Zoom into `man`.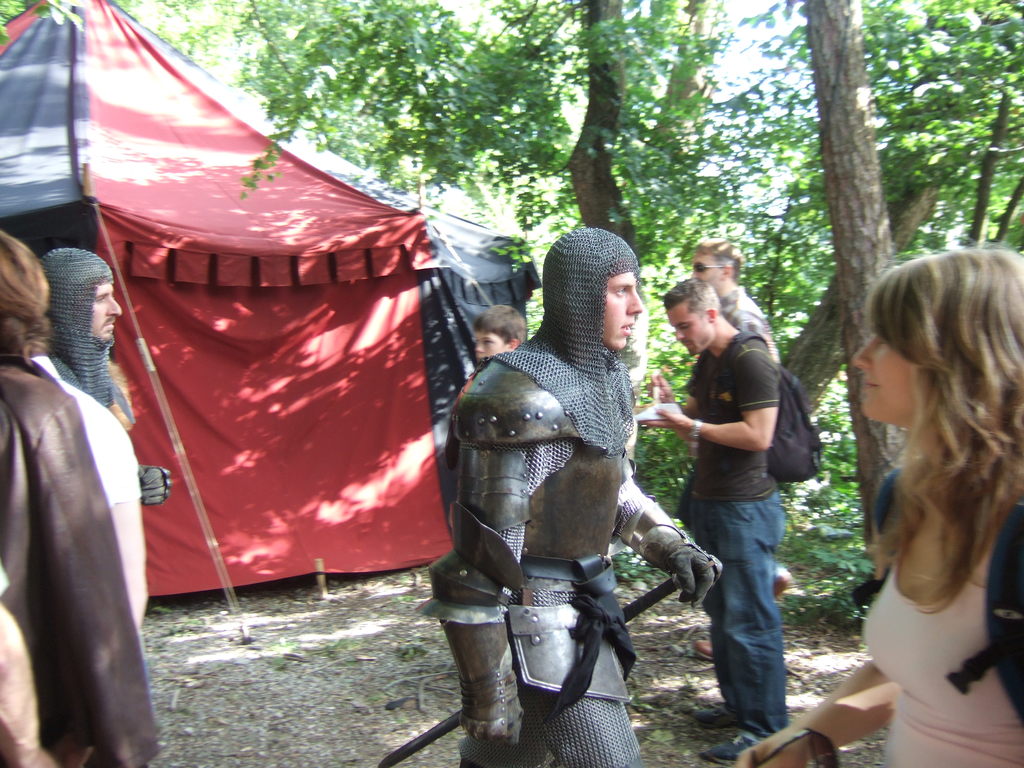
Zoom target: <box>641,276,789,767</box>.
